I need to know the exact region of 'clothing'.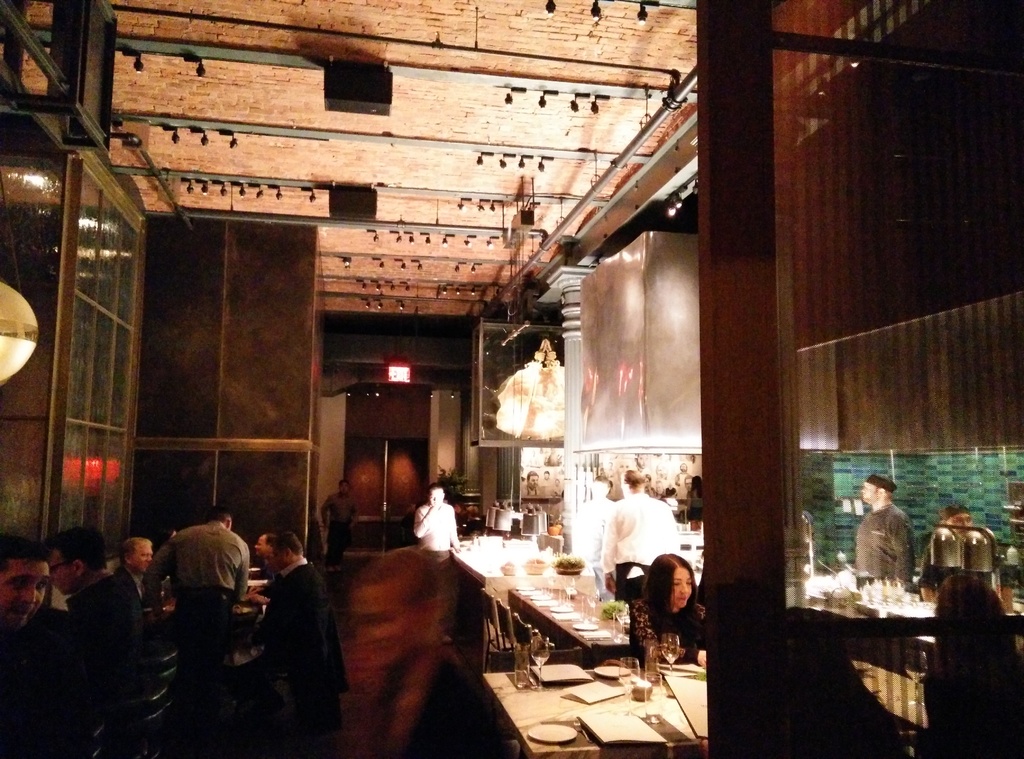
Region: detection(129, 566, 155, 610).
